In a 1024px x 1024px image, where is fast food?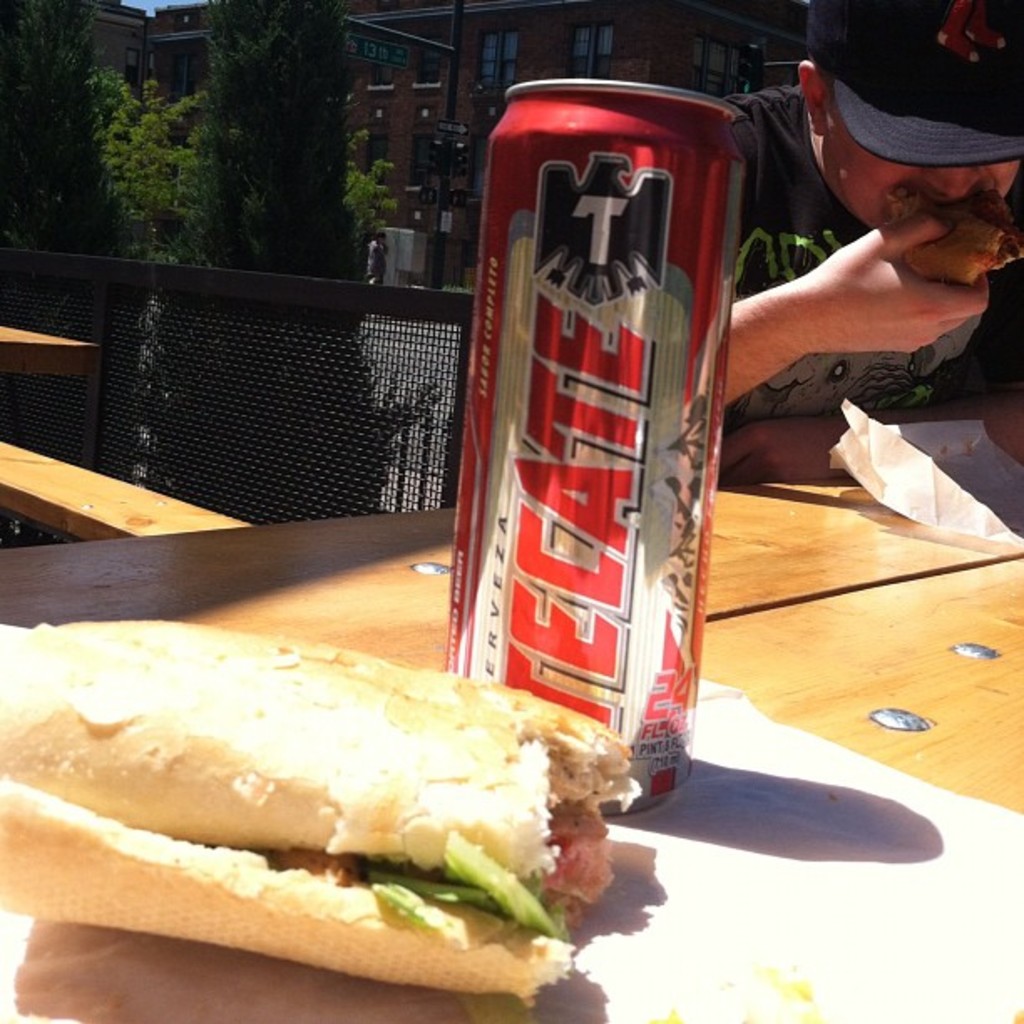
region(897, 212, 1022, 289).
